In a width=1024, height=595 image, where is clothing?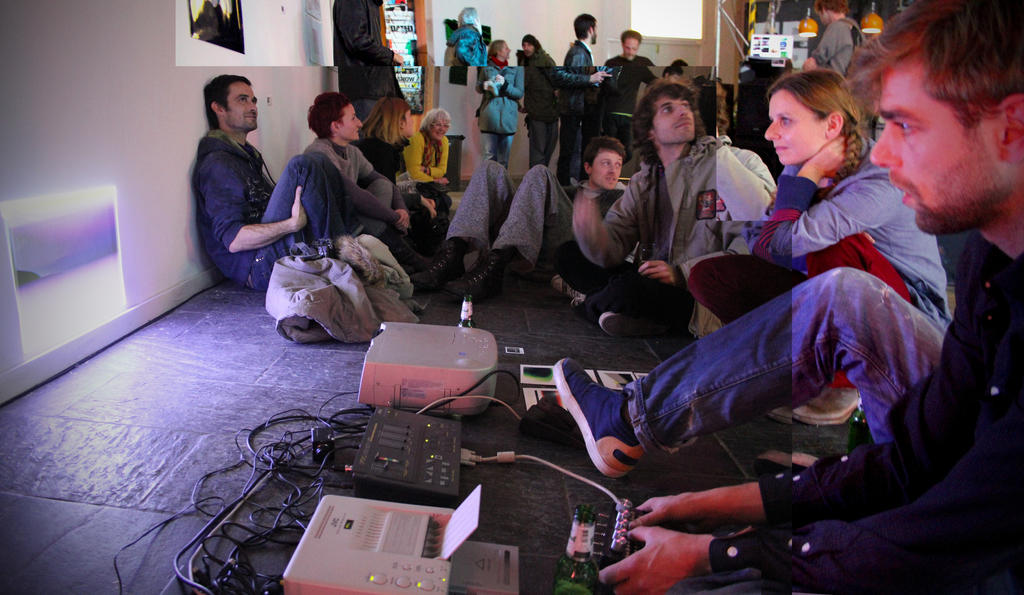
{"left": 294, "top": 138, "right": 425, "bottom": 280}.
